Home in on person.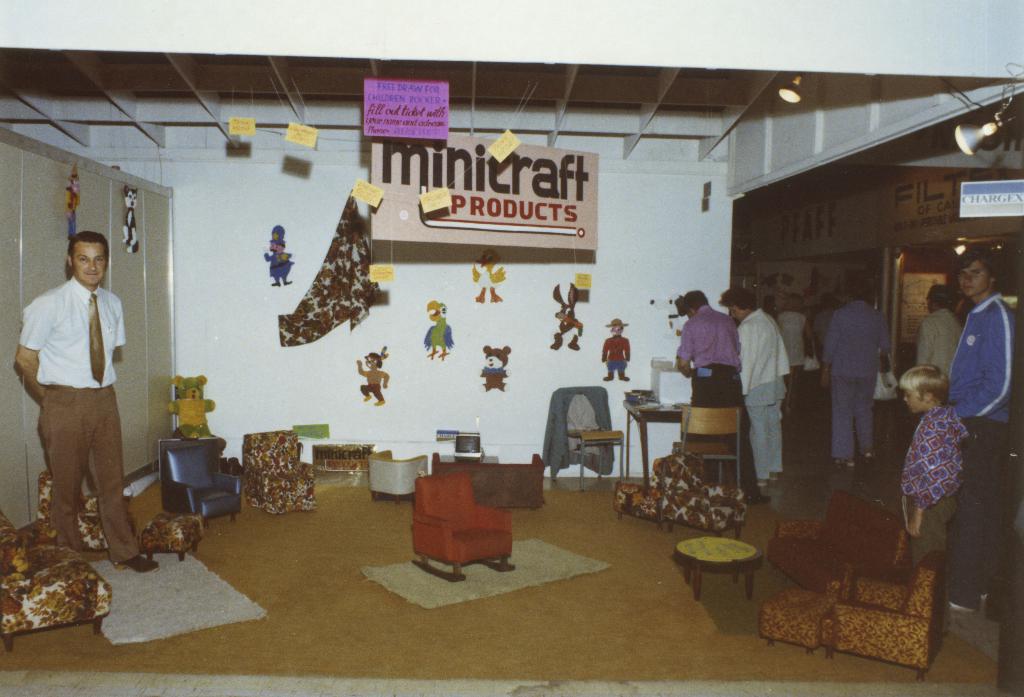
Homed in at left=780, top=293, right=809, bottom=415.
